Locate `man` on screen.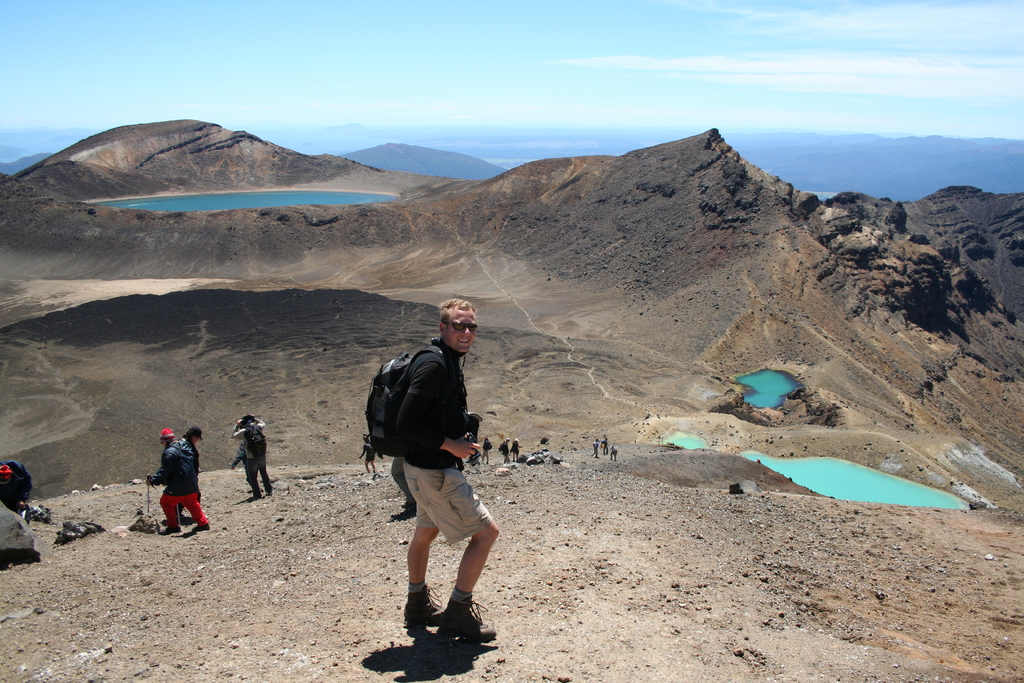
On screen at 589 437 601 465.
